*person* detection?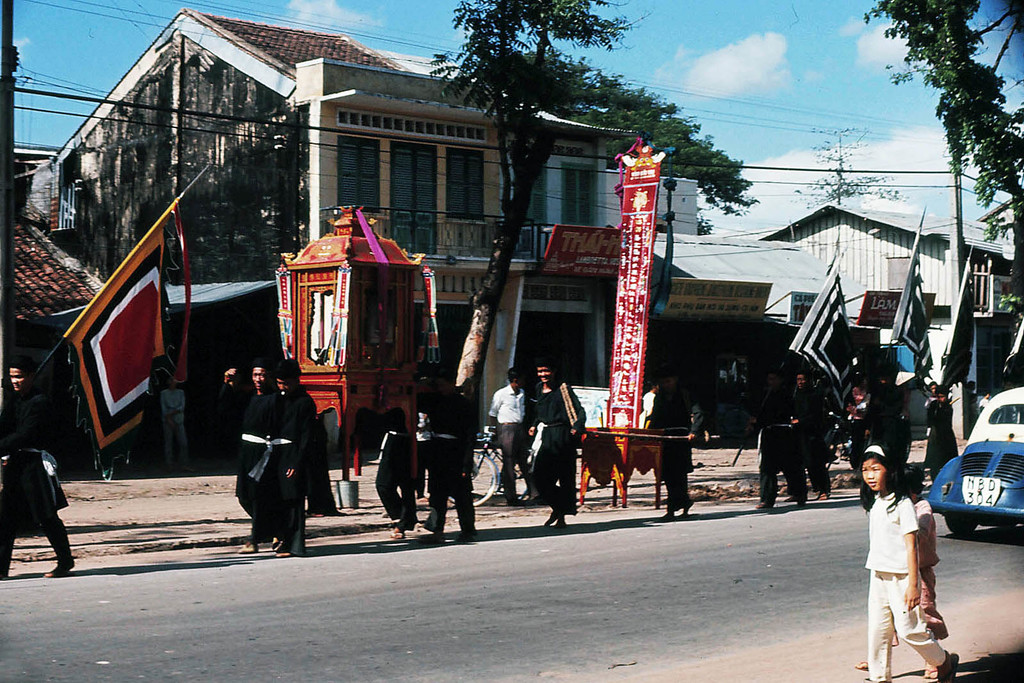
780, 369, 833, 506
